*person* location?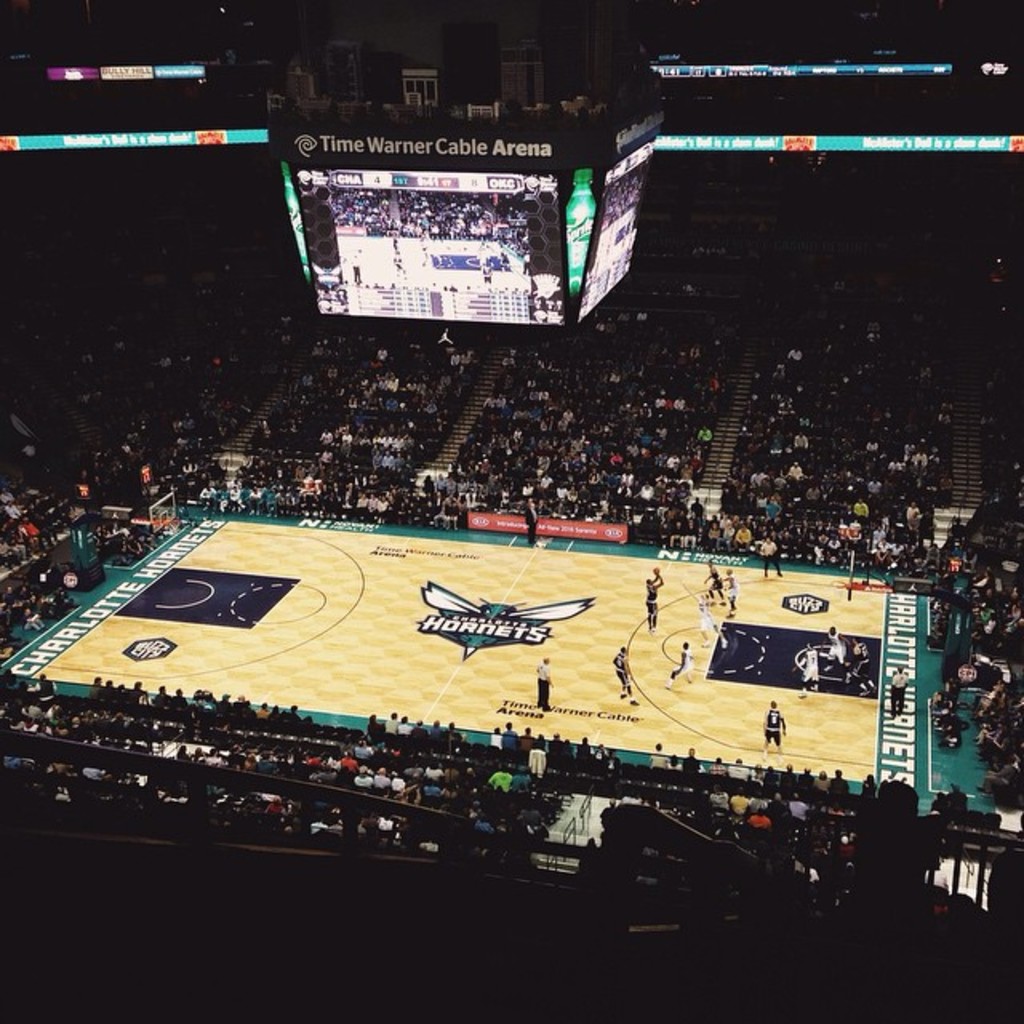
(left=646, top=563, right=667, bottom=632)
